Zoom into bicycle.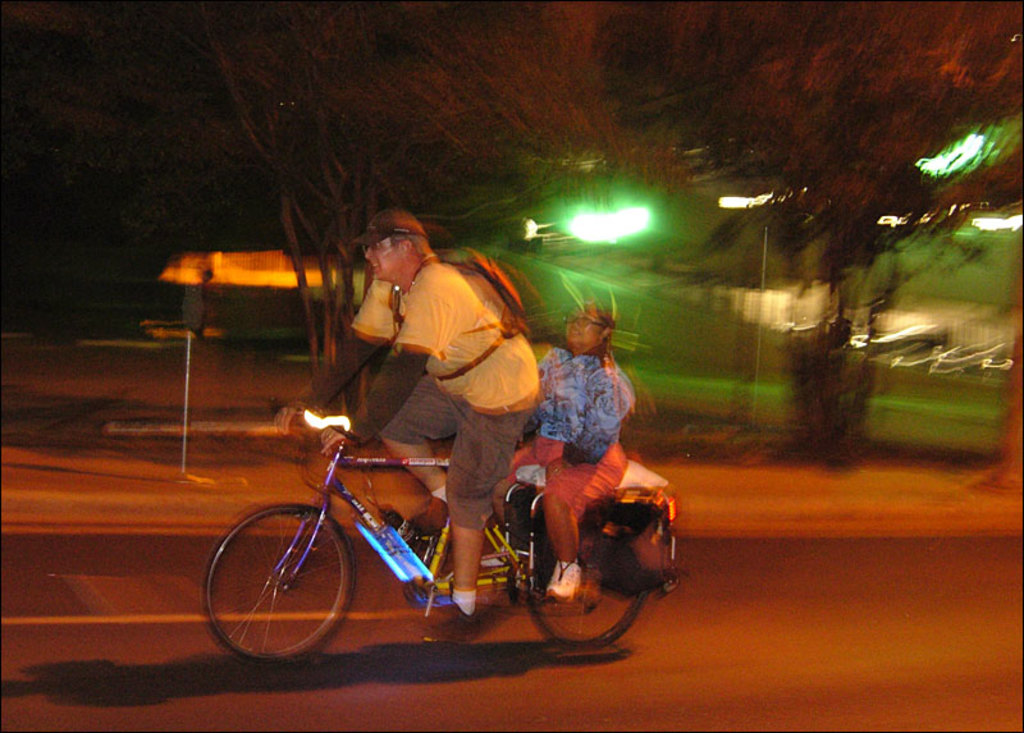
Zoom target: <region>202, 412, 641, 660</region>.
